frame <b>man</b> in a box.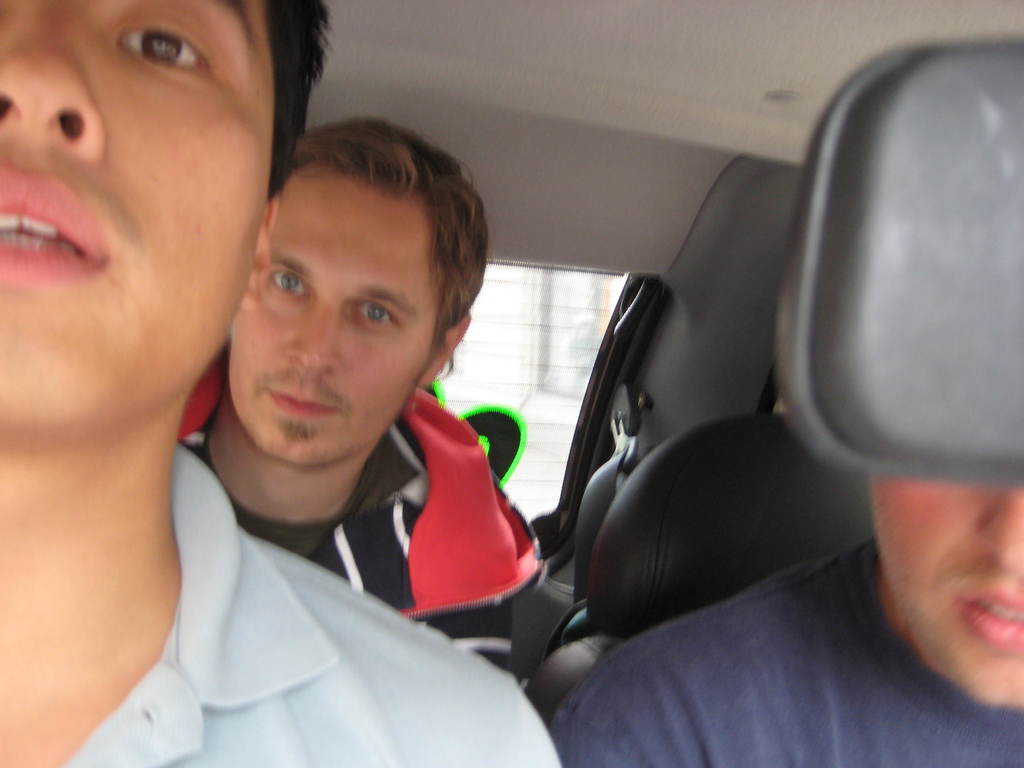
<region>172, 113, 547, 685</region>.
